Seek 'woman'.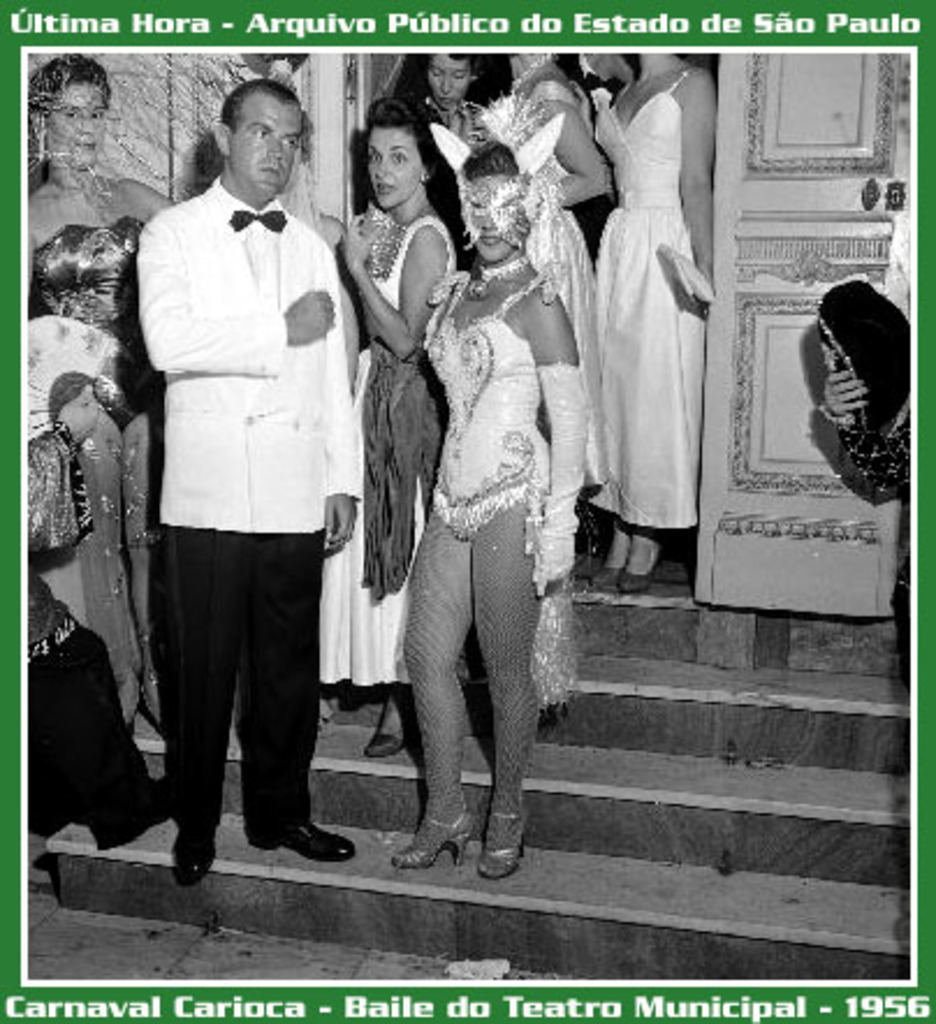
box(493, 42, 623, 556).
